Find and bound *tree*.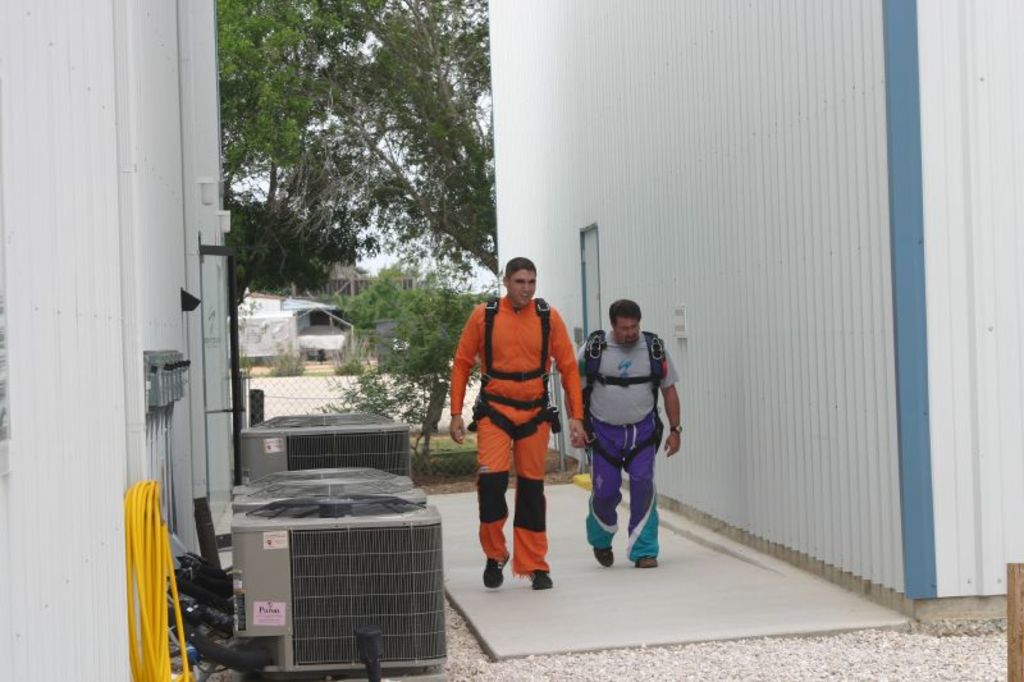
Bound: left=219, top=1, right=371, bottom=308.
